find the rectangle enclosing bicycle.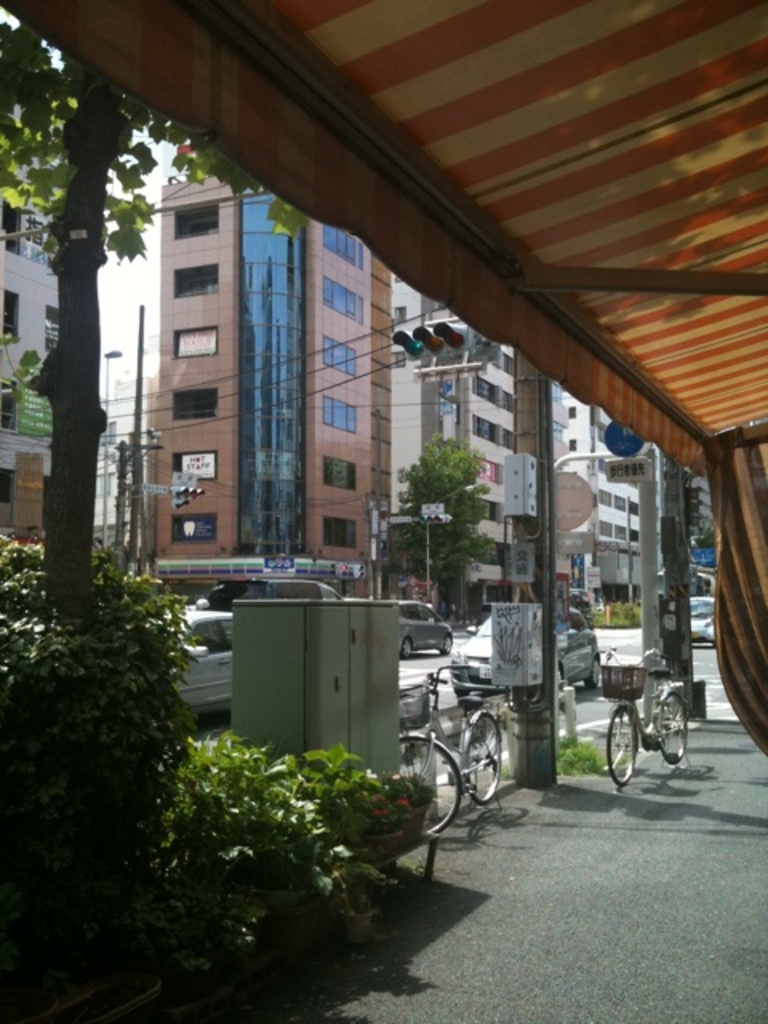
bbox=[594, 643, 691, 790].
